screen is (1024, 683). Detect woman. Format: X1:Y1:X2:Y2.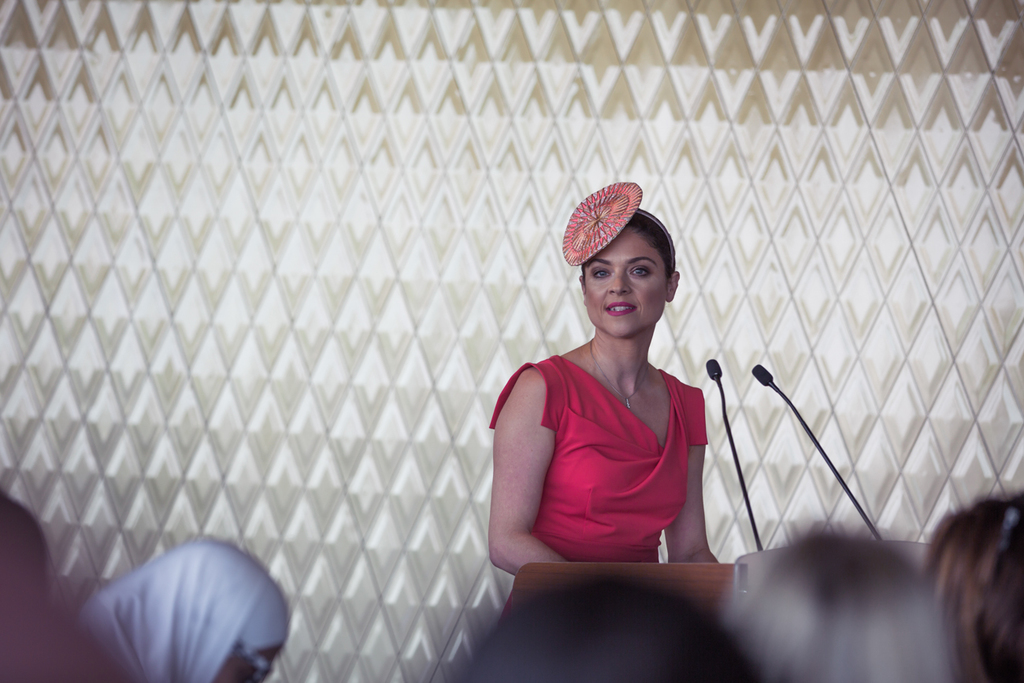
462:570:746:682.
